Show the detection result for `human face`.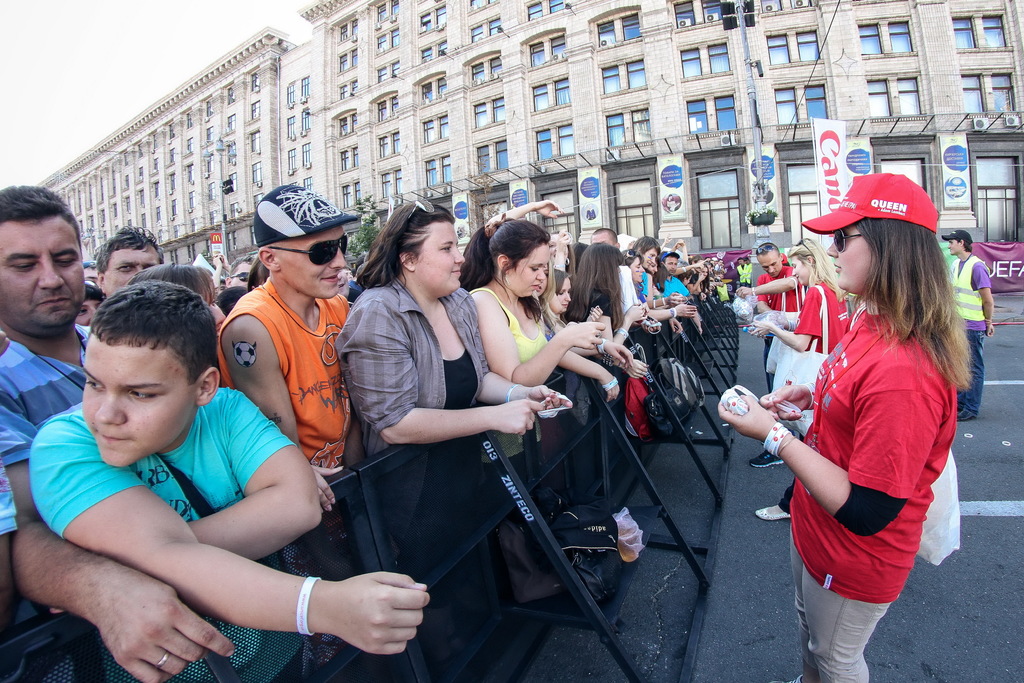
x1=664, y1=256, x2=678, y2=273.
